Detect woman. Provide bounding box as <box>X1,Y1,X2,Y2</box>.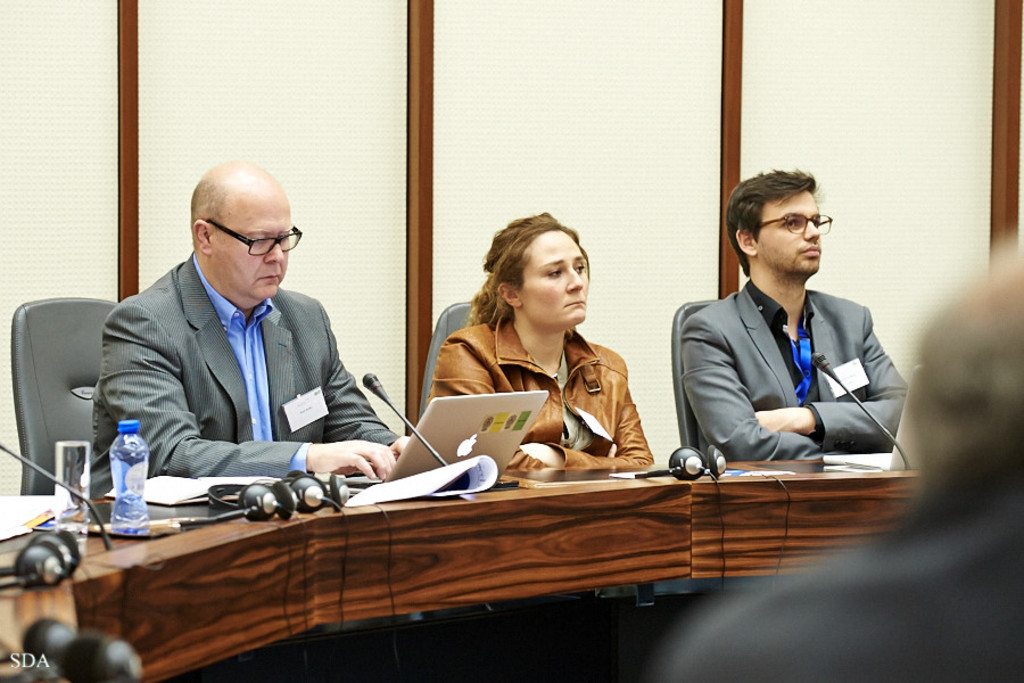
<box>426,211,655,469</box>.
